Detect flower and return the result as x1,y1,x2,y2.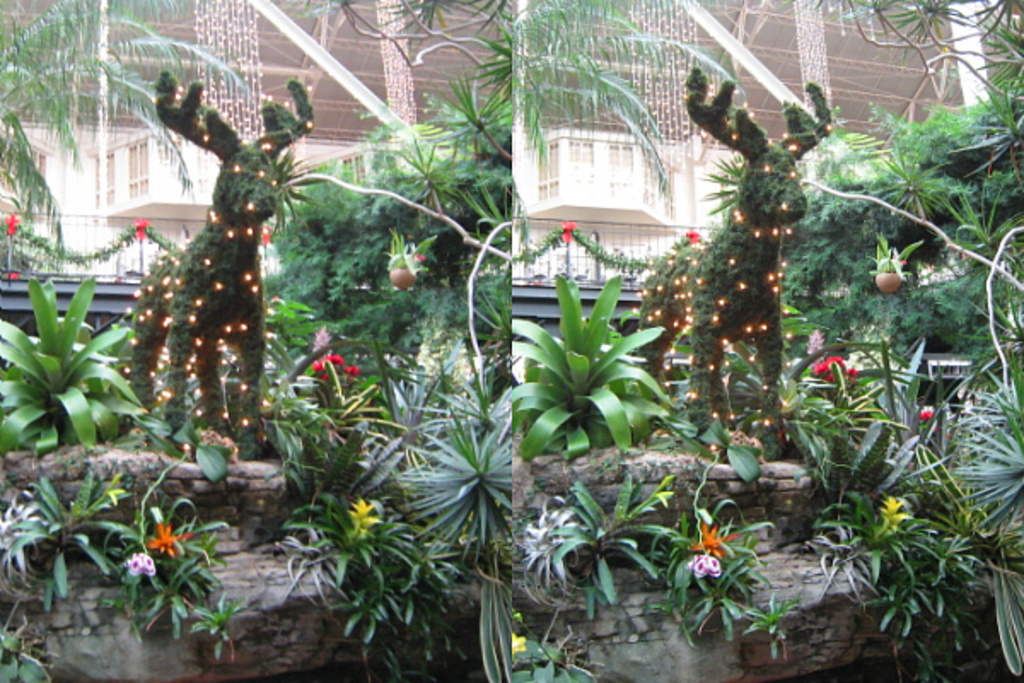
558,222,570,242.
